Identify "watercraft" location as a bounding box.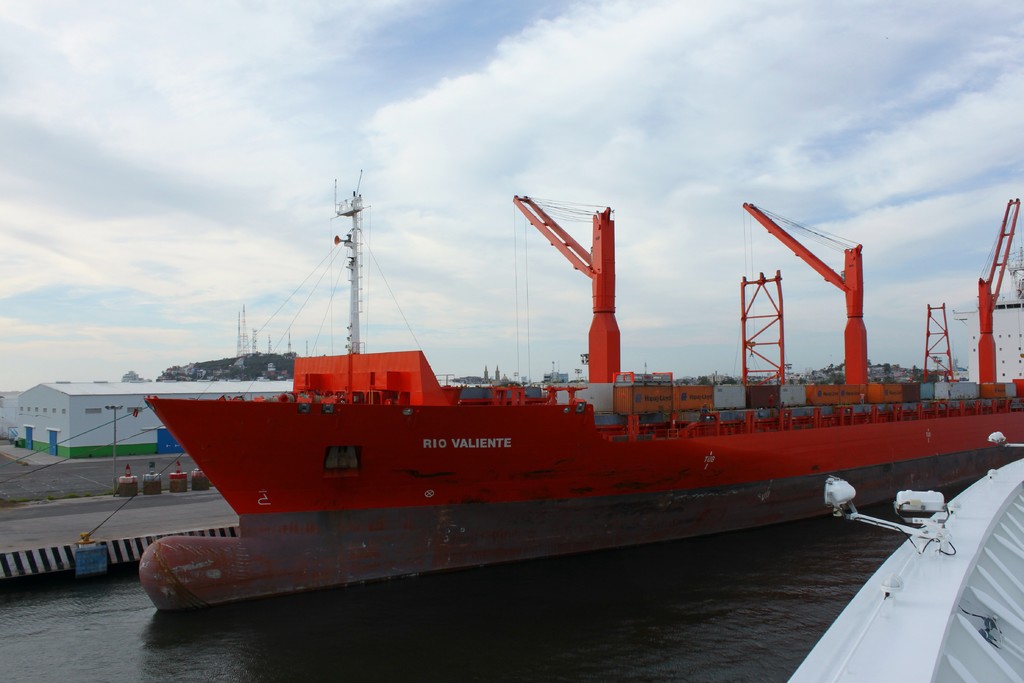
pyautogui.locateOnScreen(769, 428, 1023, 682).
